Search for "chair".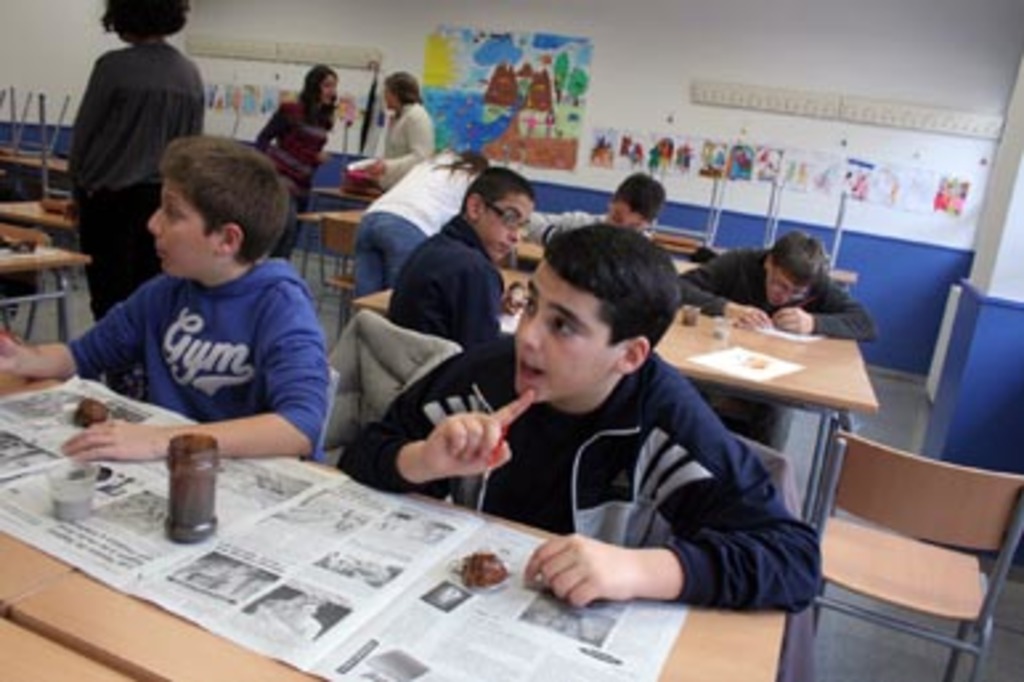
Found at locate(647, 143, 730, 249).
